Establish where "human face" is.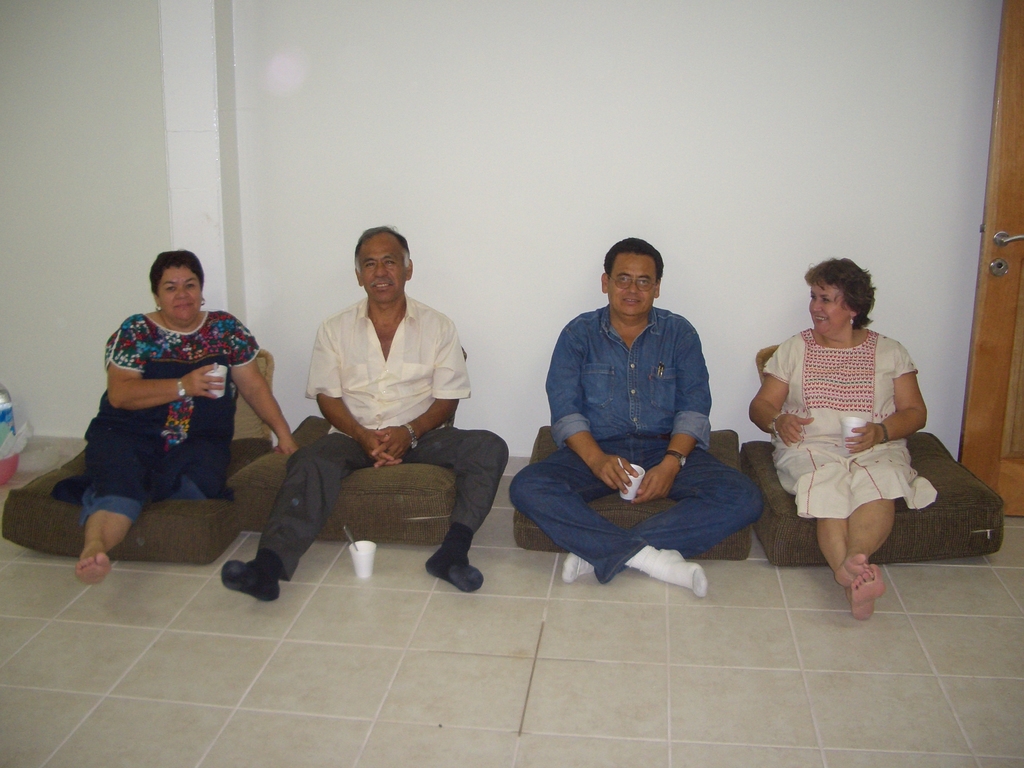
Established at {"left": 809, "top": 284, "right": 847, "bottom": 339}.
